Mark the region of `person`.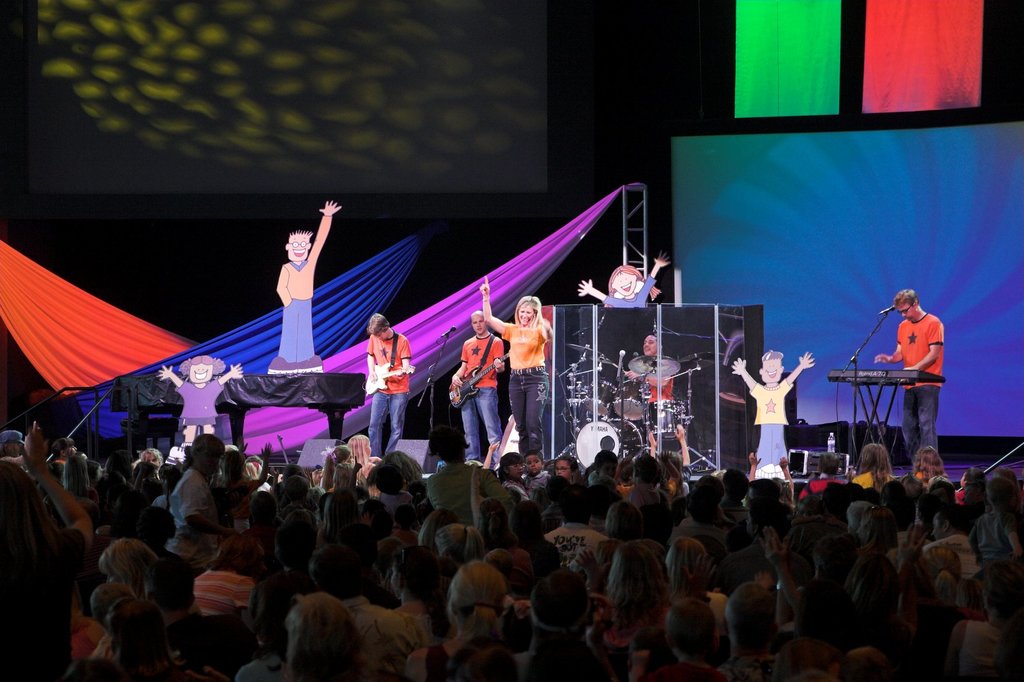
Region: bbox(628, 329, 683, 416).
